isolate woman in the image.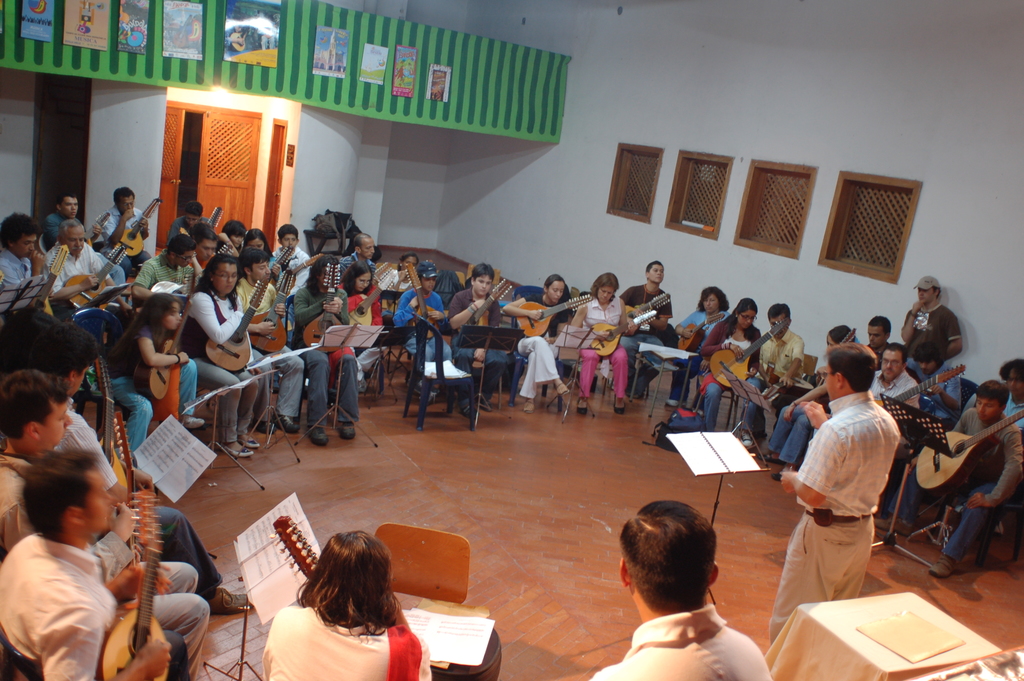
Isolated region: {"left": 381, "top": 250, "right": 419, "bottom": 306}.
